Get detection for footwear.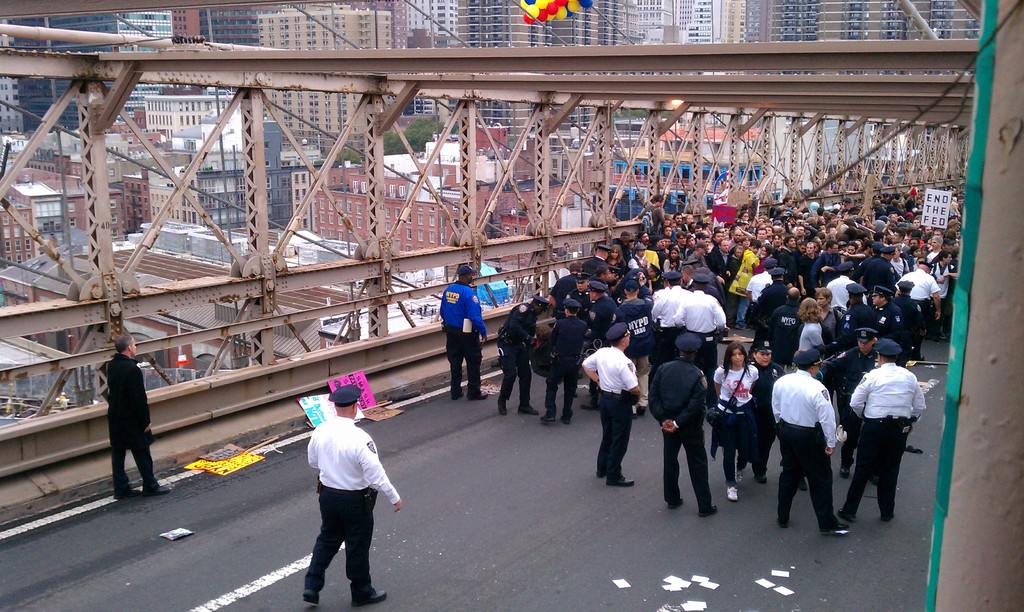
Detection: {"x1": 797, "y1": 481, "x2": 807, "y2": 492}.
